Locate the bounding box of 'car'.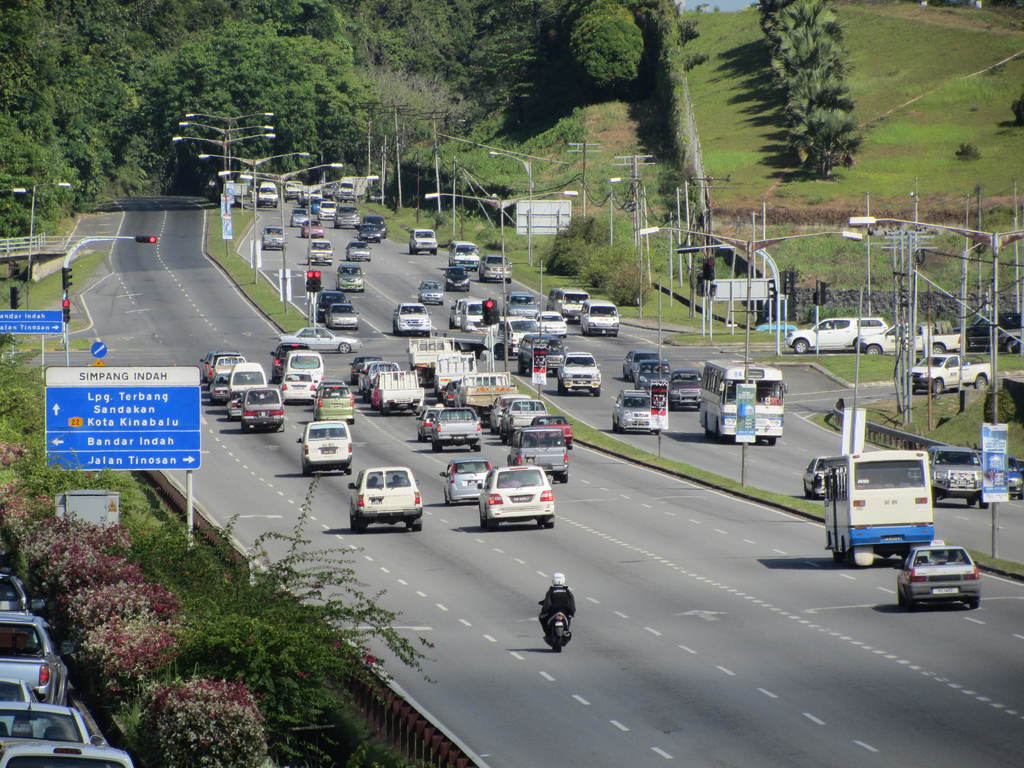
Bounding box: crop(305, 384, 355, 431).
